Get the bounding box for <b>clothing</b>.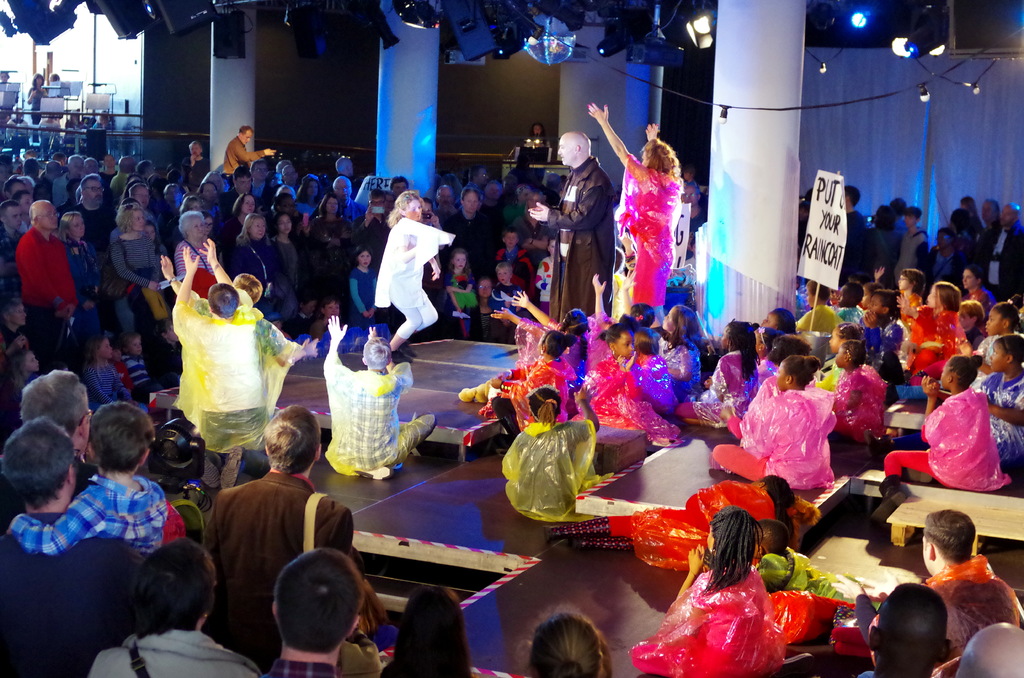
pyautogui.locateOnScreen(496, 246, 535, 295).
